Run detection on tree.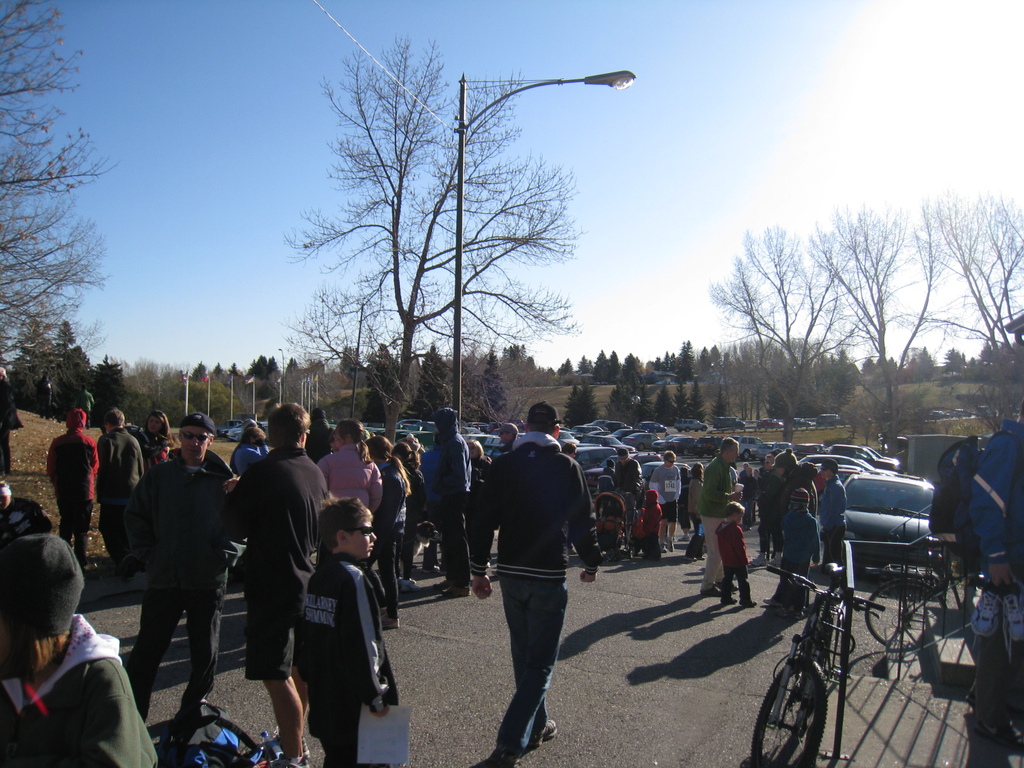
Result: x1=499, y1=340, x2=558, y2=387.
